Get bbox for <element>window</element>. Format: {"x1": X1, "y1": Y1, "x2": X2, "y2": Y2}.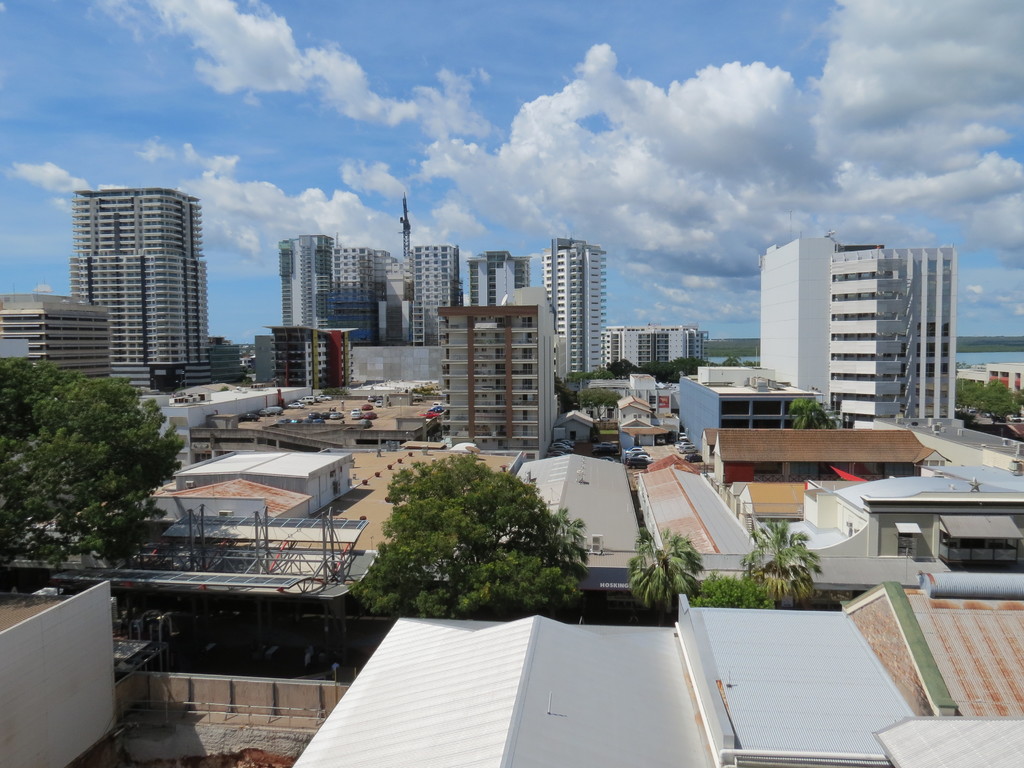
{"x1": 194, "y1": 454, "x2": 211, "y2": 465}.
